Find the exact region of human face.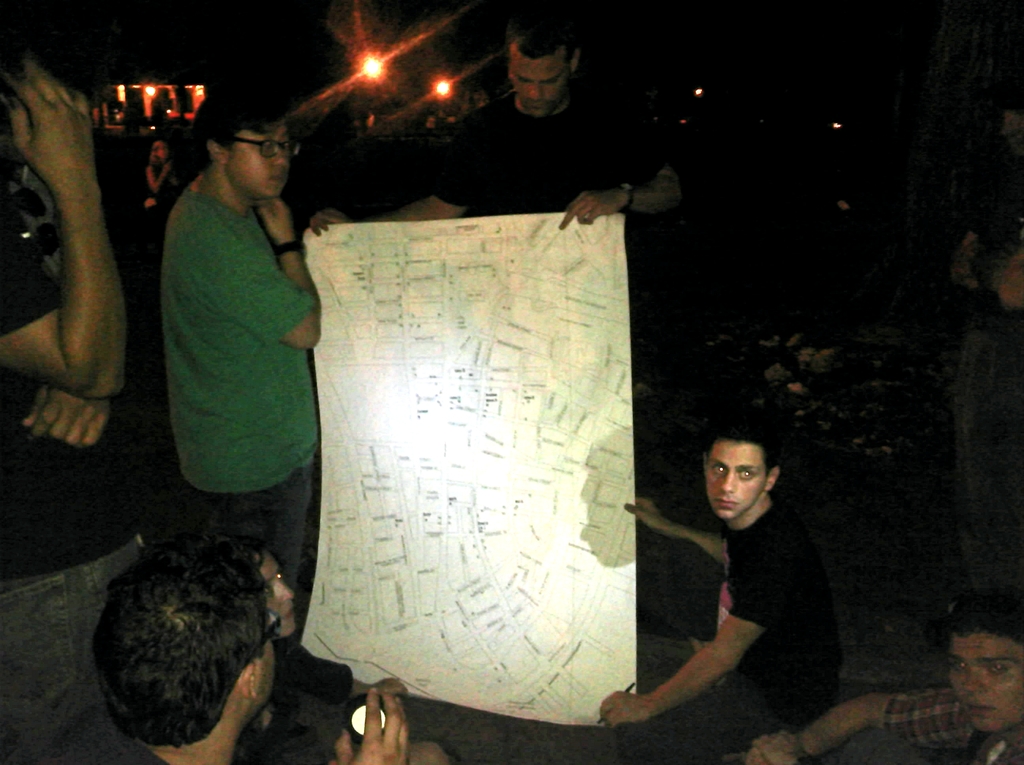
Exact region: (227,126,294,195).
